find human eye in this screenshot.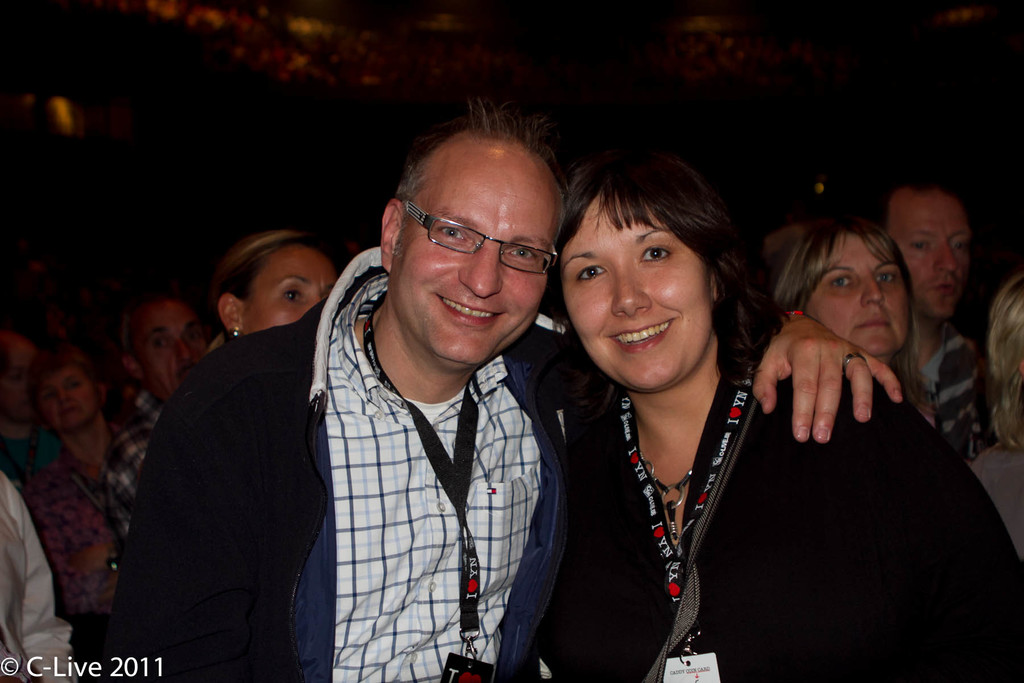
The bounding box for human eye is left=436, top=224, right=472, bottom=247.
